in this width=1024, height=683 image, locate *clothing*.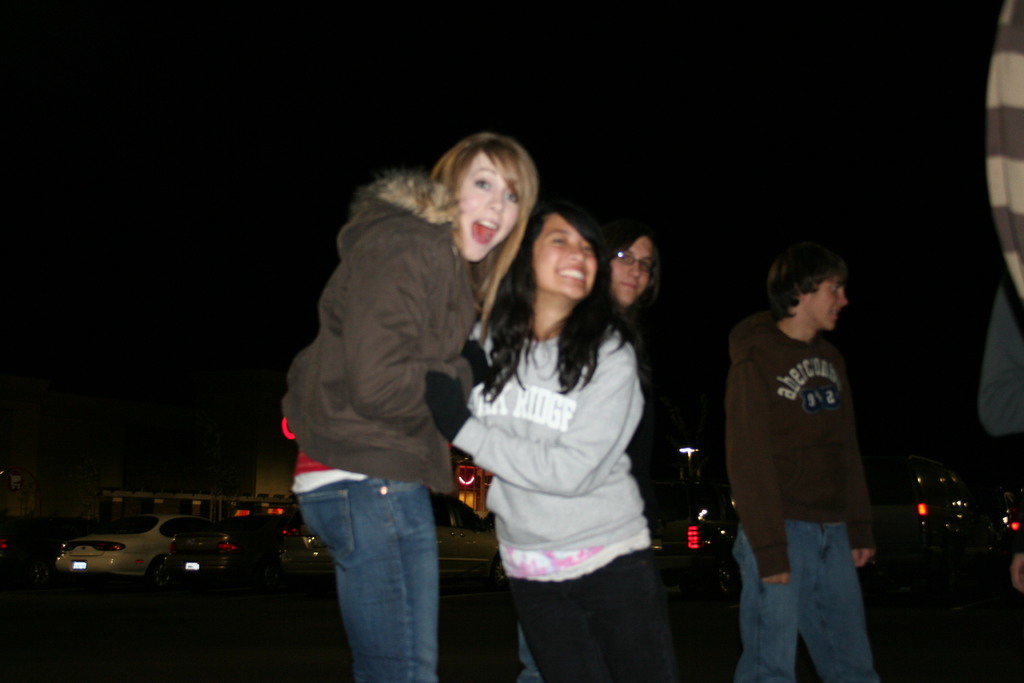
Bounding box: crop(725, 251, 886, 629).
